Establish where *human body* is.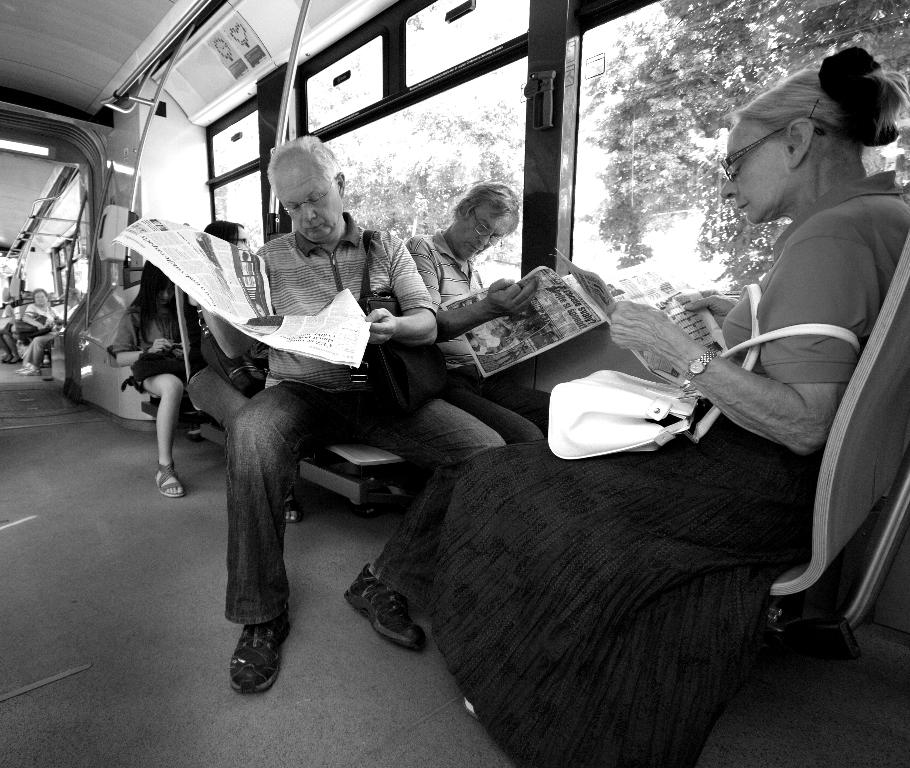
Established at [380, 44, 909, 767].
